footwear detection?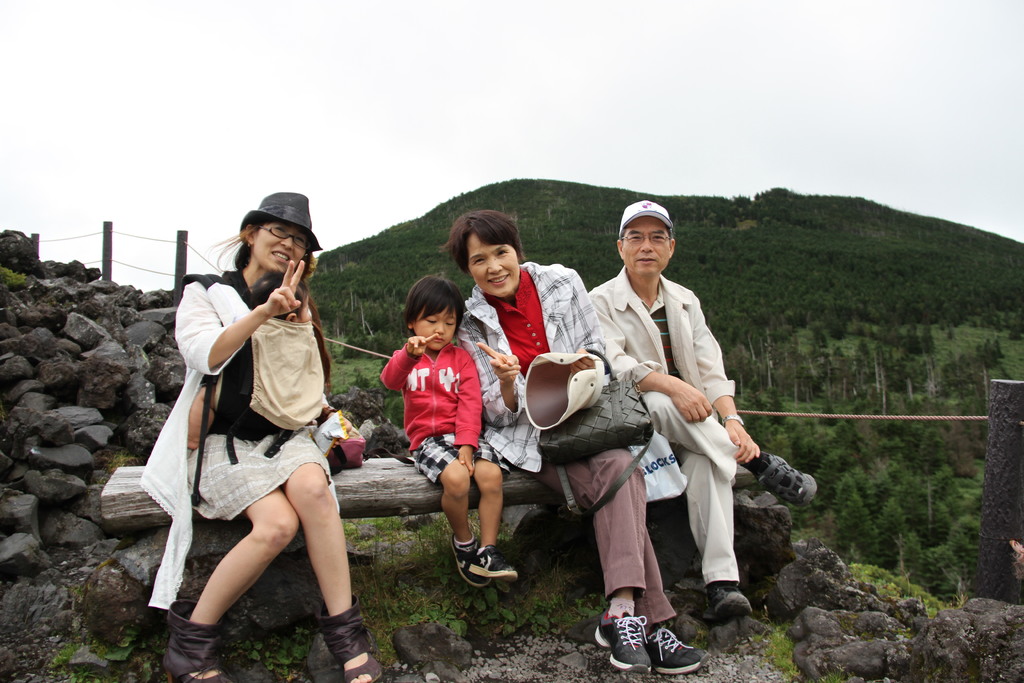
698, 589, 757, 630
